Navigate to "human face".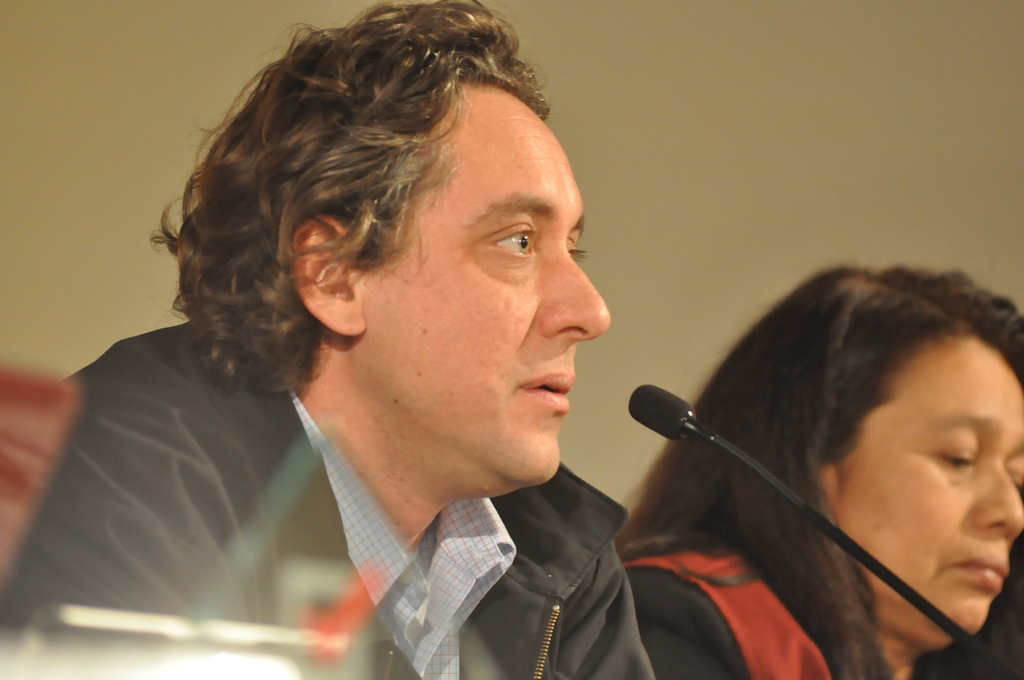
Navigation target: <region>827, 335, 1023, 634</region>.
